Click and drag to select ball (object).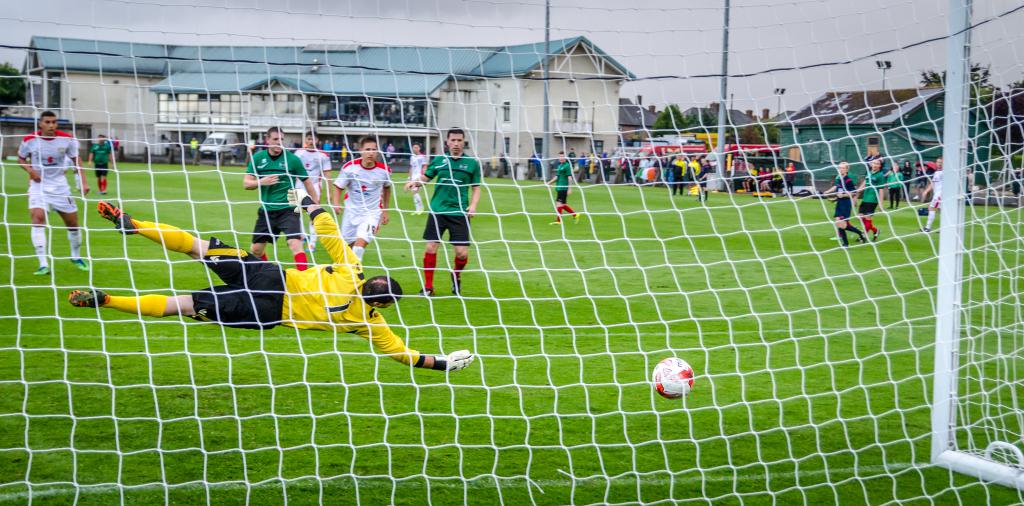
Selection: select_region(652, 353, 698, 400).
